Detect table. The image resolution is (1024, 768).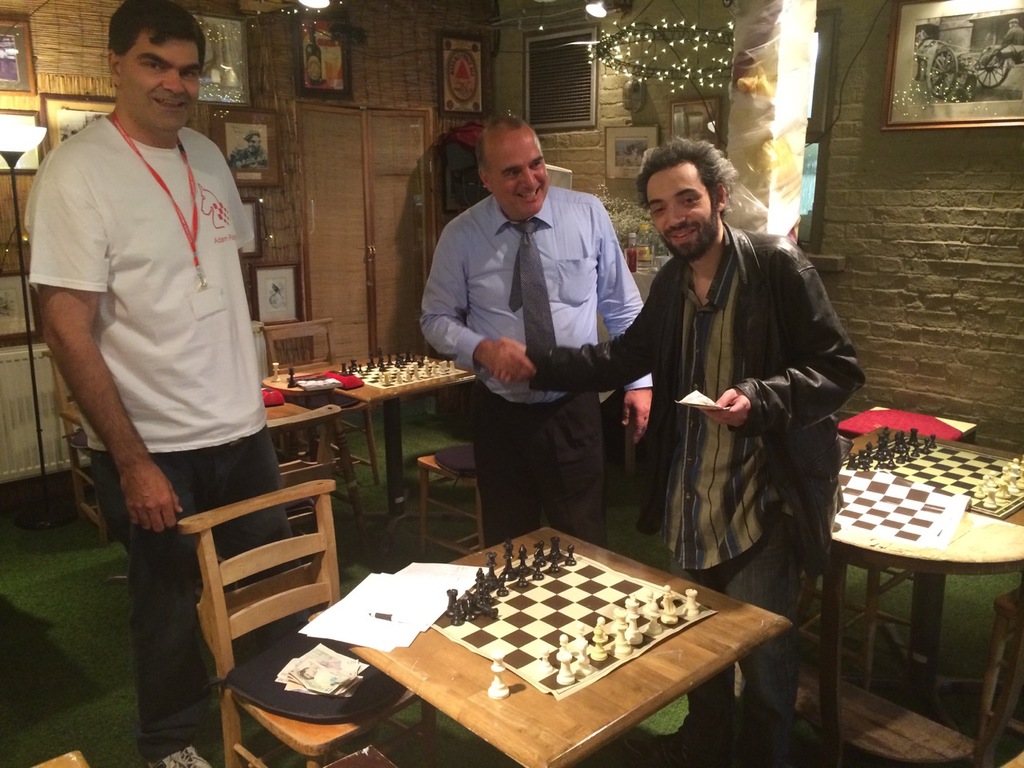
bbox=(260, 522, 785, 767).
